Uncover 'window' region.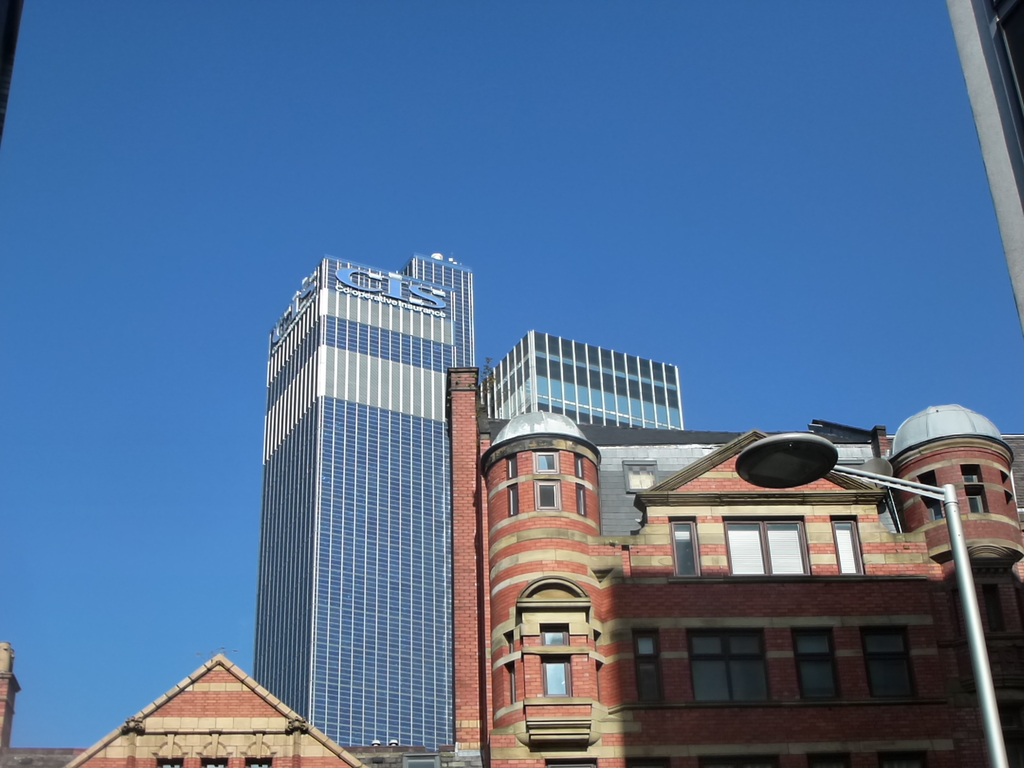
Uncovered: BBox(822, 516, 863, 573).
